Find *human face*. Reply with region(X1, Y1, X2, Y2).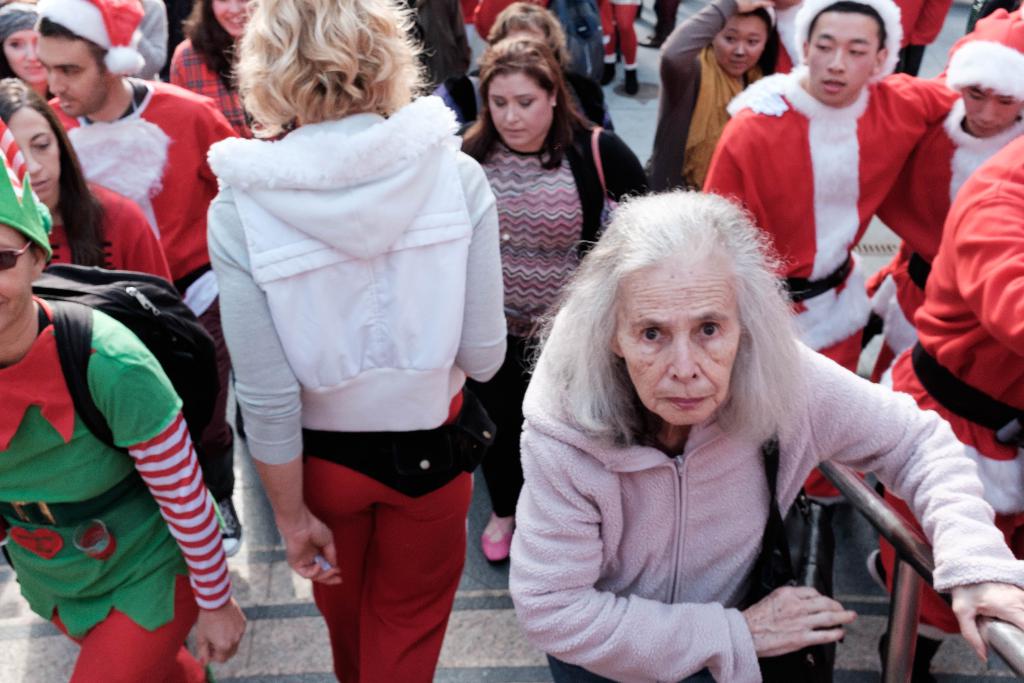
region(611, 261, 742, 420).
